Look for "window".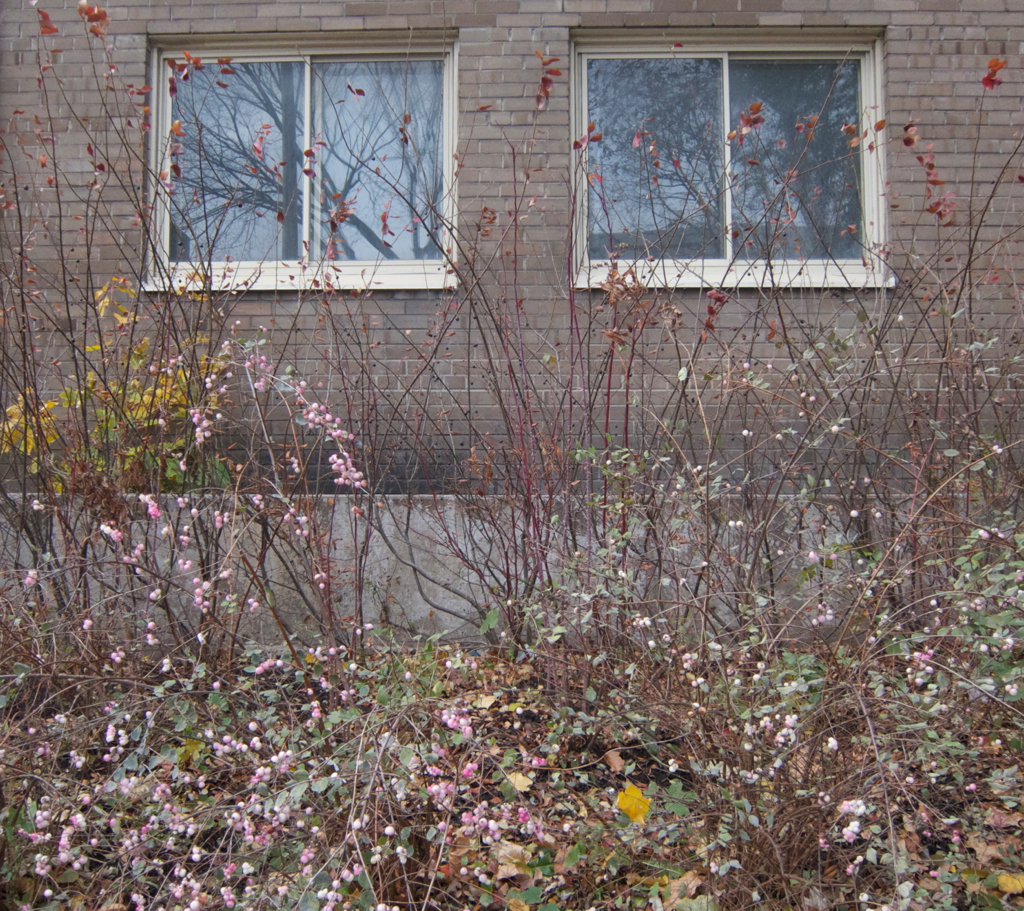
Found: {"left": 157, "top": 39, "right": 449, "bottom": 277}.
